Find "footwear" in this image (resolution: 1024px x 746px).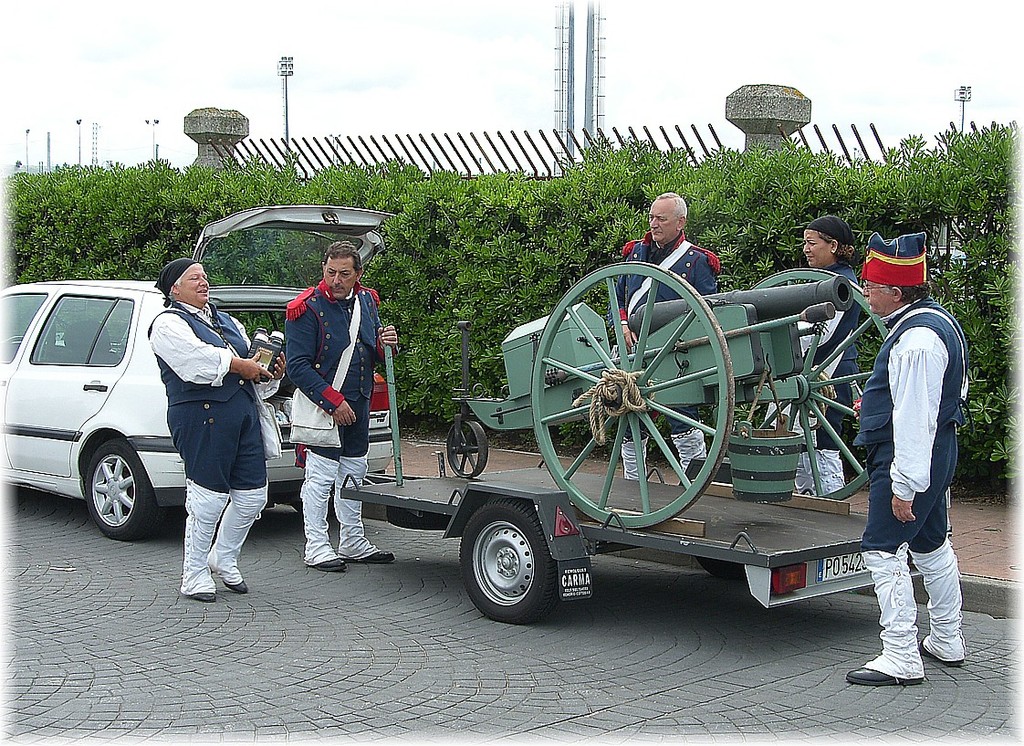
851,666,934,686.
